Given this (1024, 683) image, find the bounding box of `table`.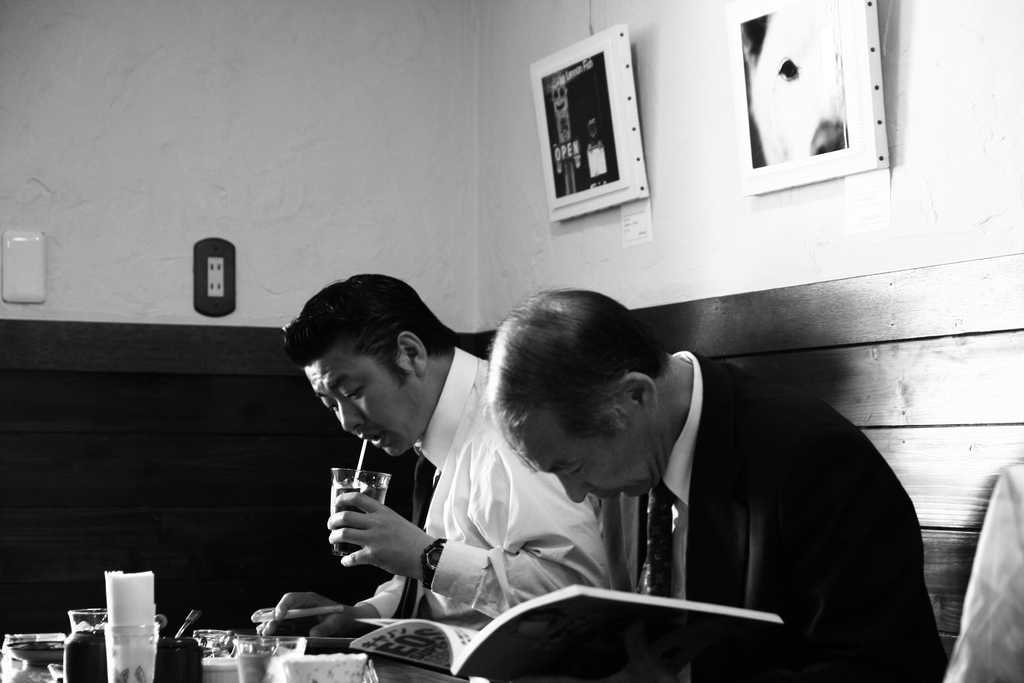
region(0, 633, 467, 682).
